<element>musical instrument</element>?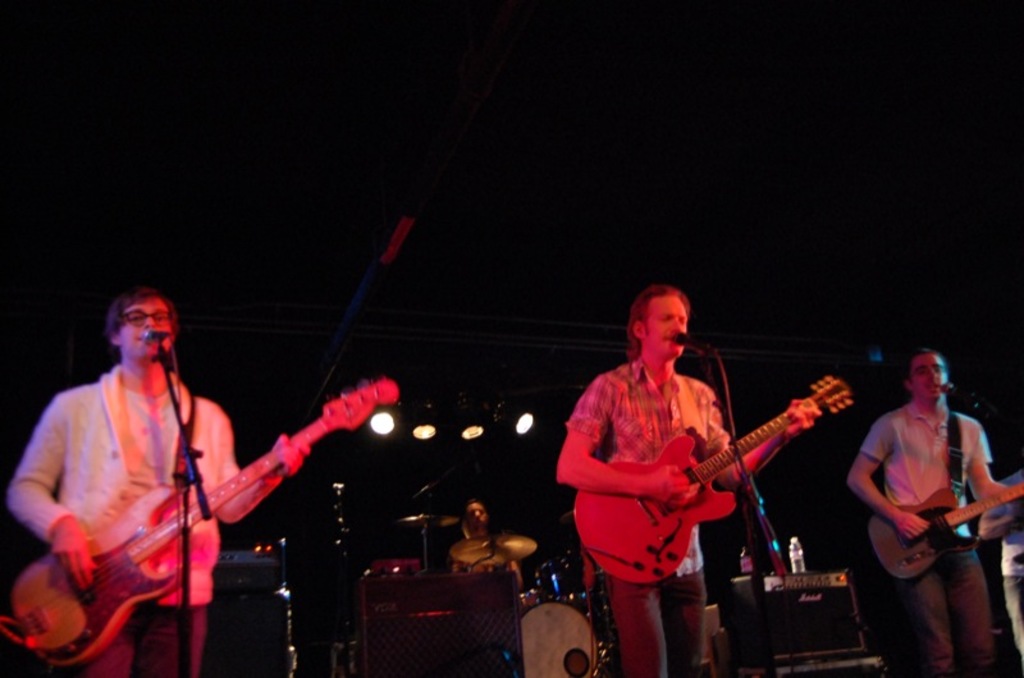
(860,466,1023,585)
